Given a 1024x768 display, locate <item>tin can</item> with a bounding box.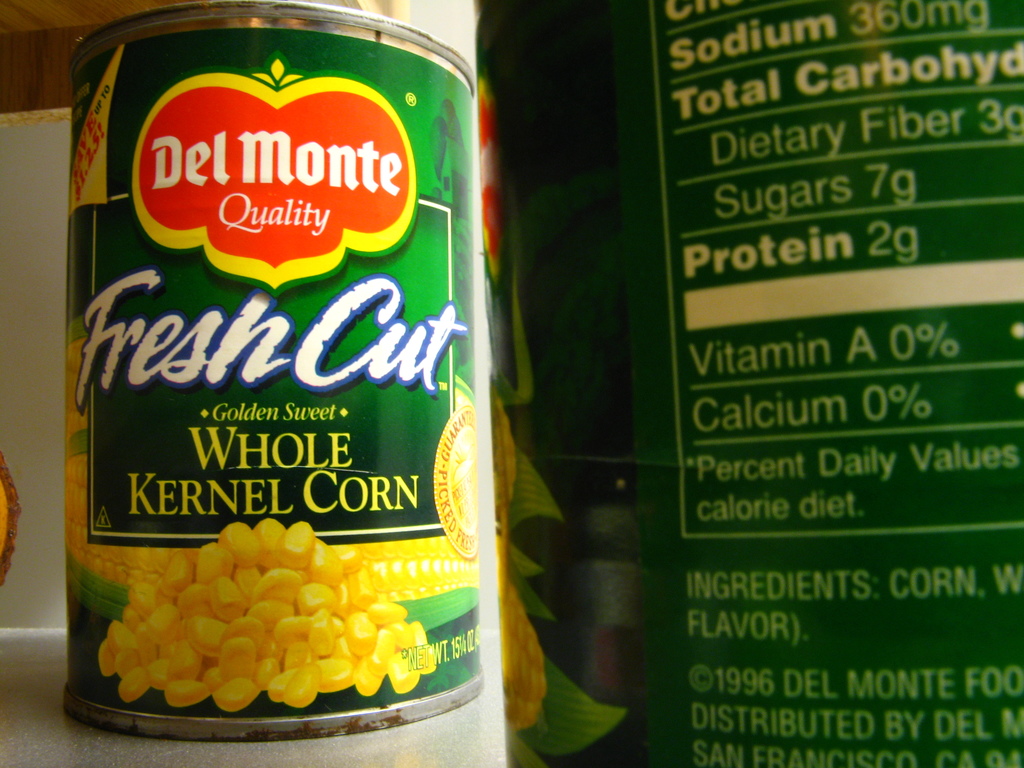
Located: bbox=[67, 0, 484, 739].
